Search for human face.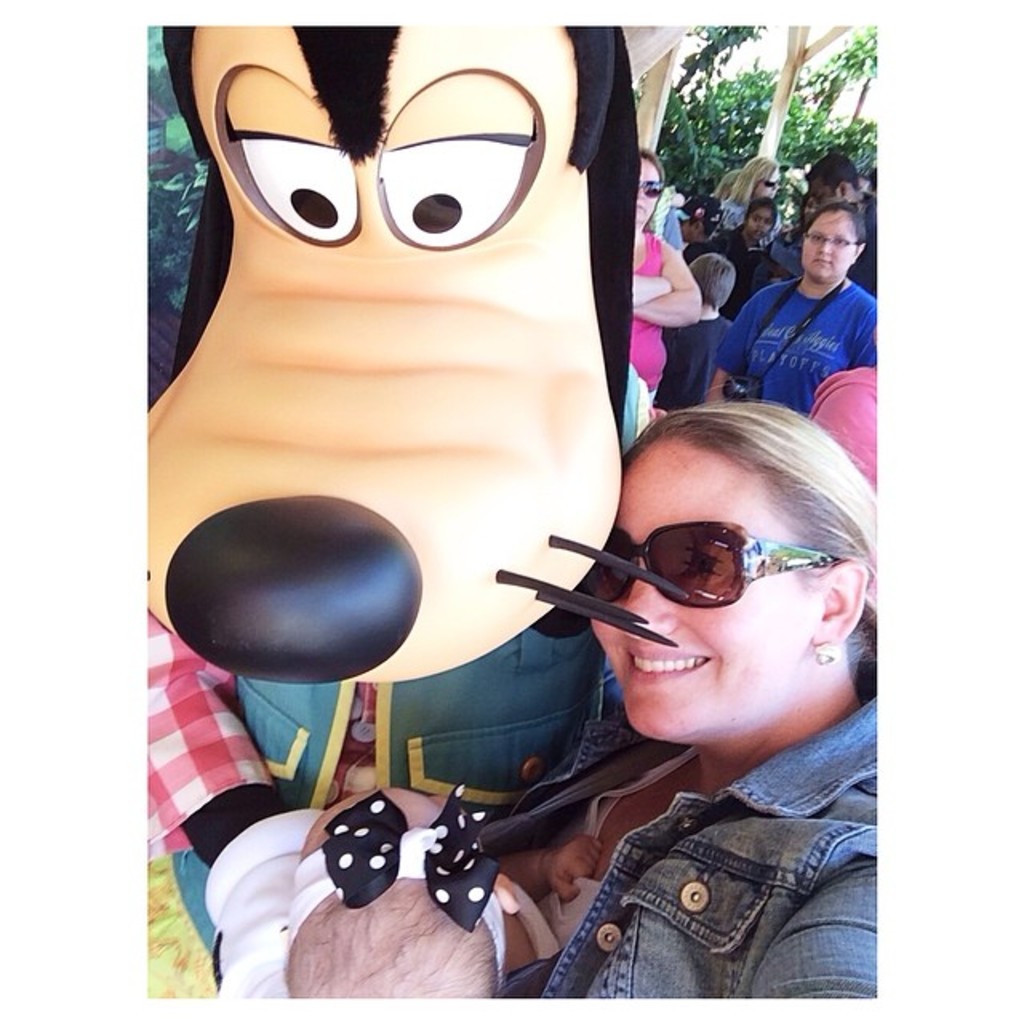
Found at (x1=632, y1=152, x2=659, y2=224).
